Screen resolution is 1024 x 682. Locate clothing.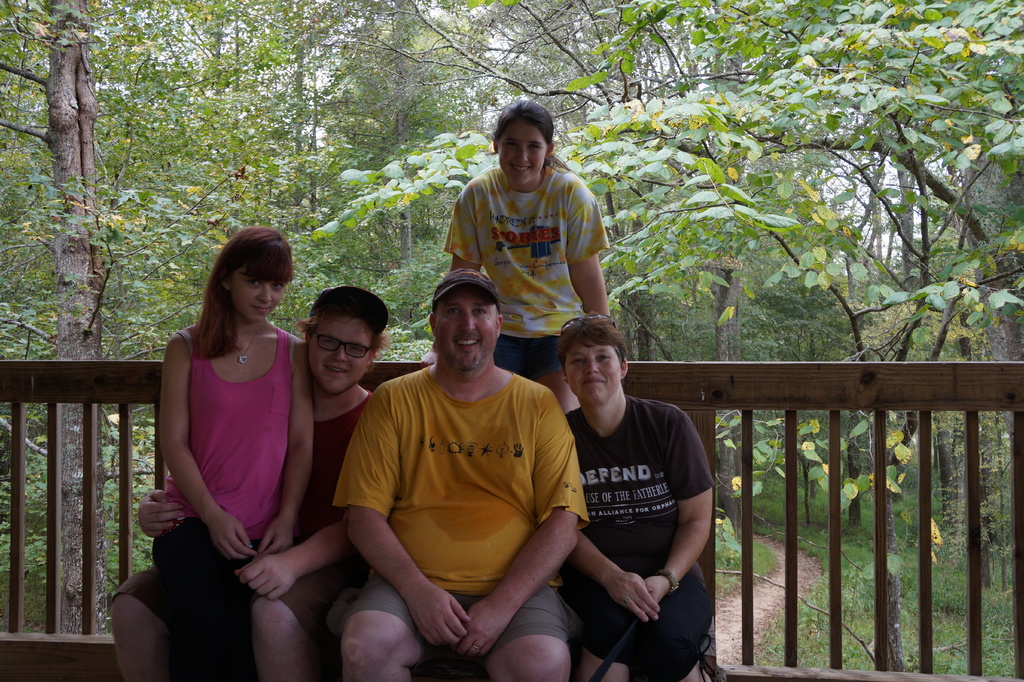
select_region(442, 164, 602, 384).
